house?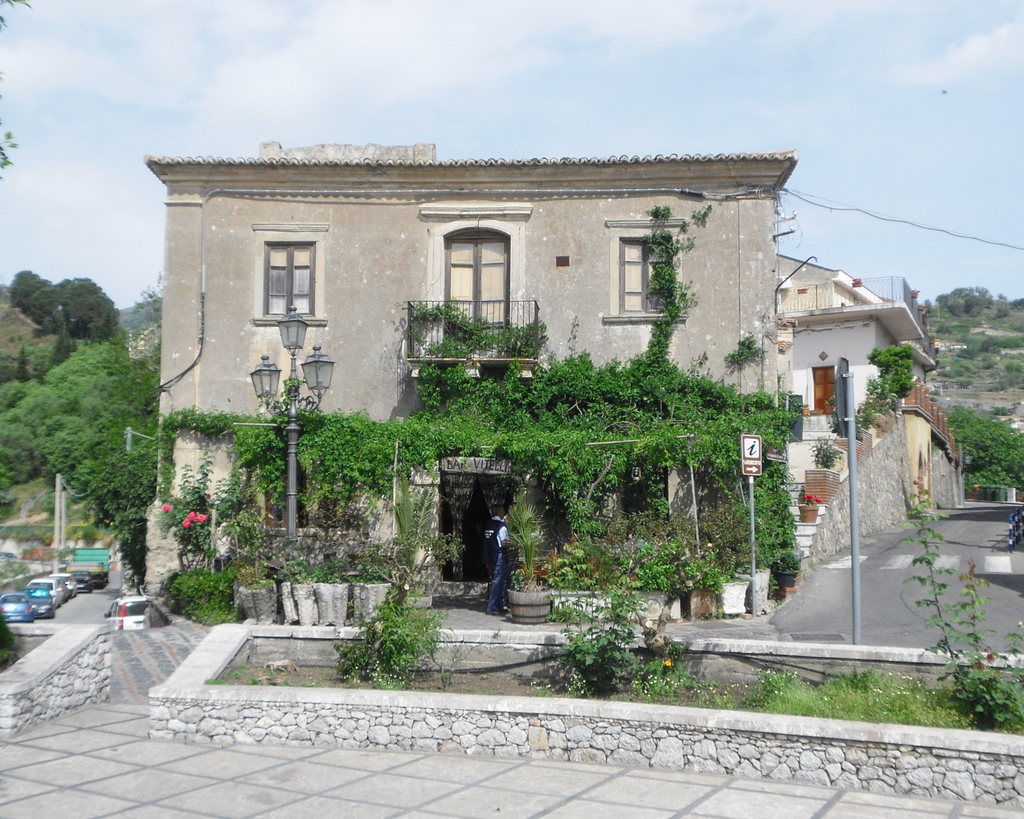
799 291 935 444
